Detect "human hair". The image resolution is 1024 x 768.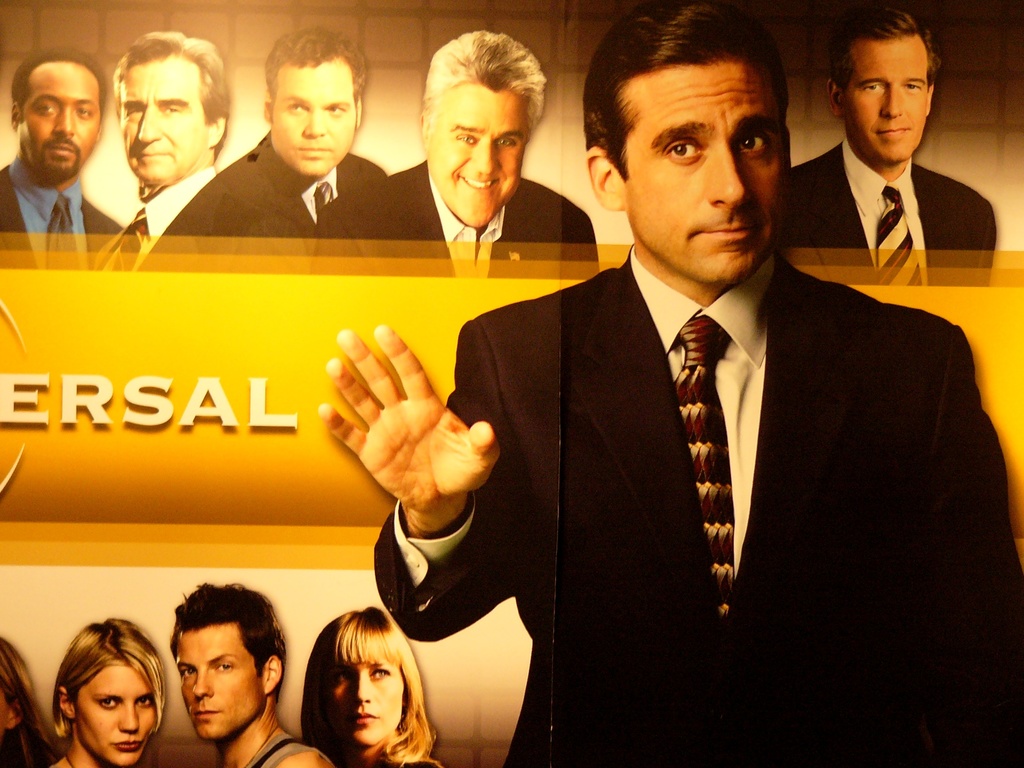
left=111, top=29, right=228, bottom=166.
